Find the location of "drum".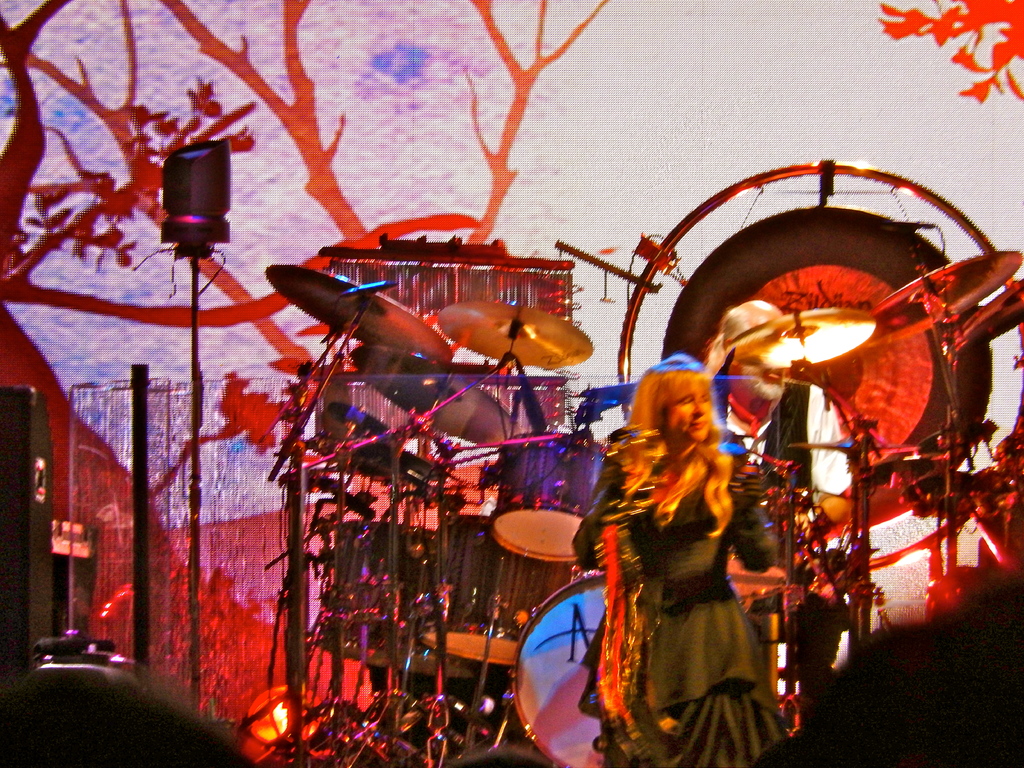
Location: BBox(315, 520, 439, 667).
